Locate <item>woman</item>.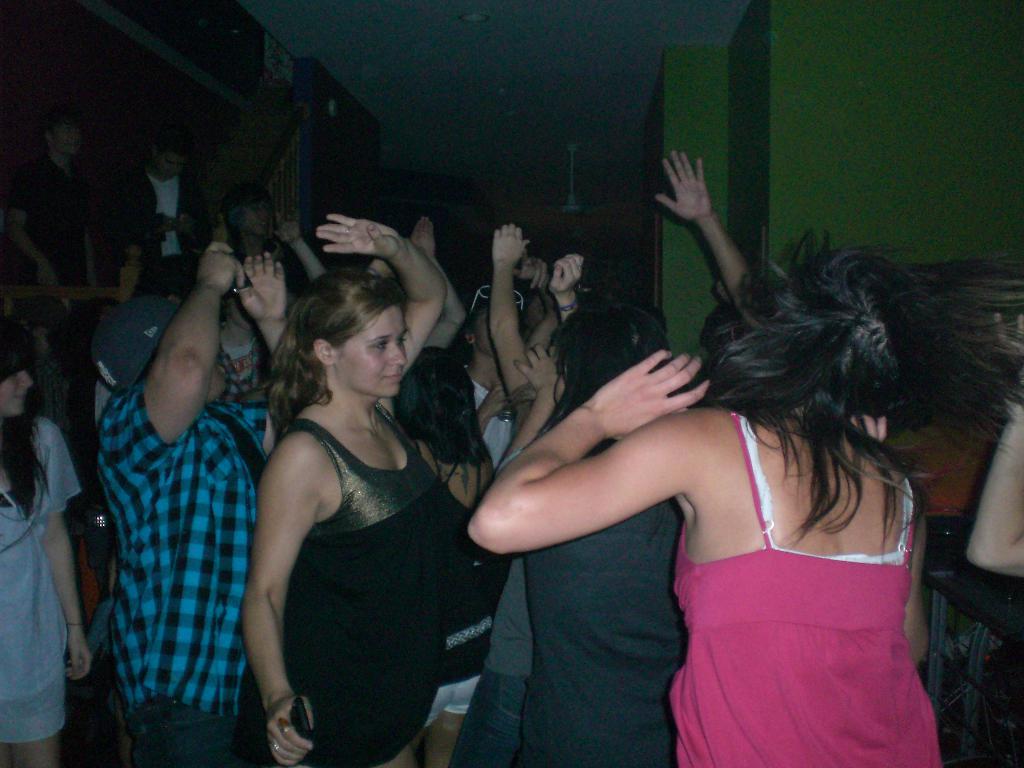
Bounding box: 493/214/691/767.
